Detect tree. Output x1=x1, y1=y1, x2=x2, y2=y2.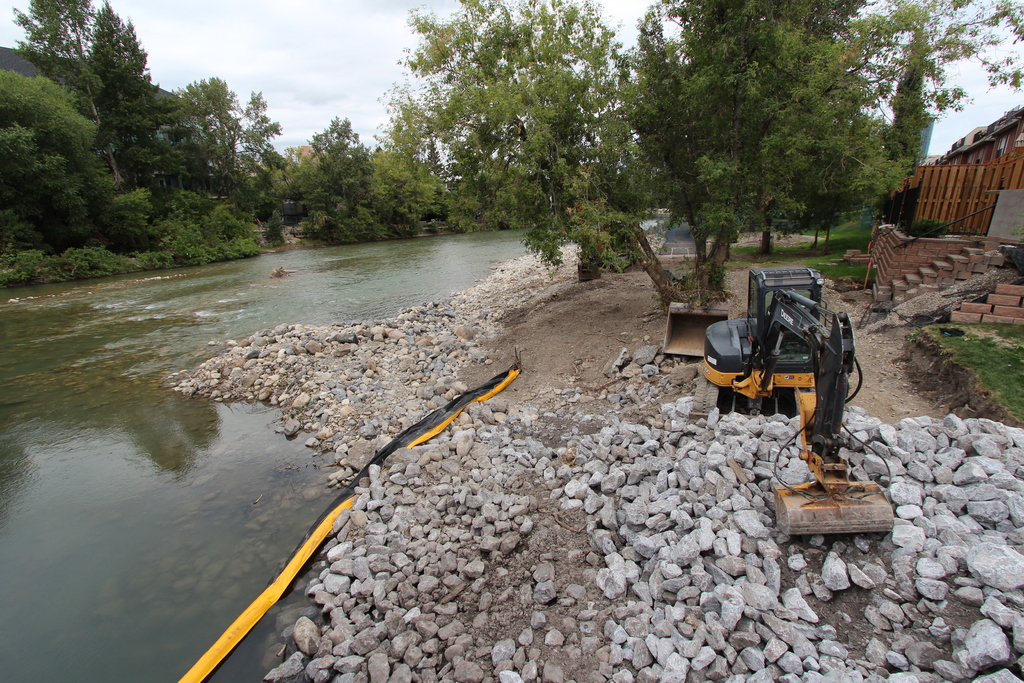
x1=803, y1=0, x2=1023, y2=177.
